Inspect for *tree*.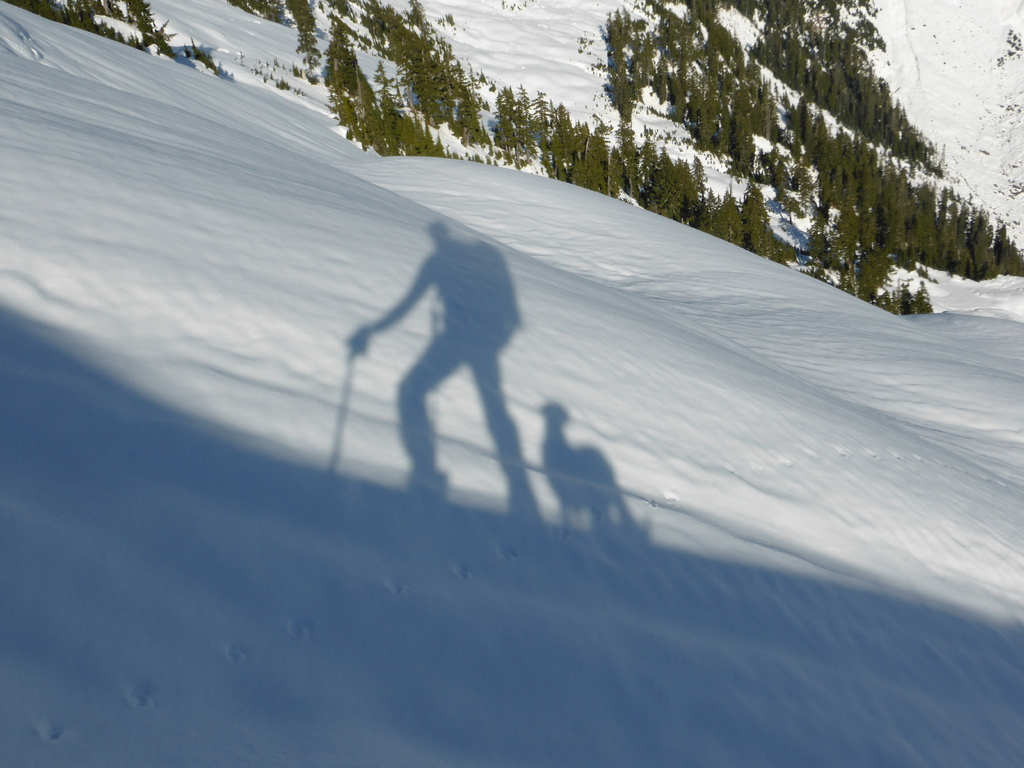
Inspection: locate(21, 4, 175, 59).
